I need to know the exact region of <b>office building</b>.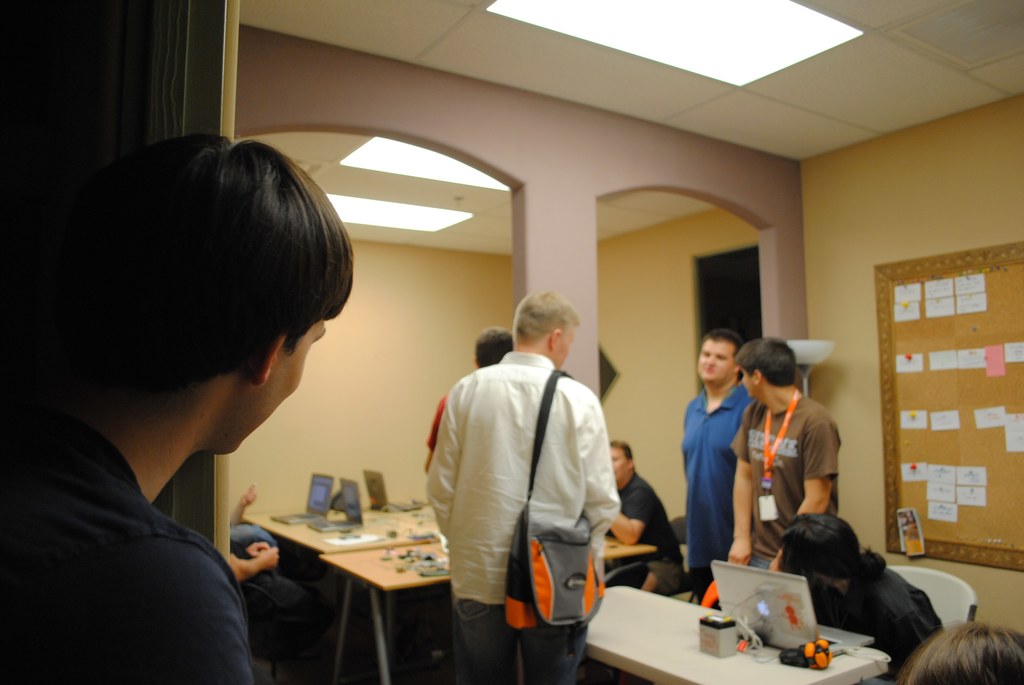
Region: bbox=(33, 17, 993, 684).
